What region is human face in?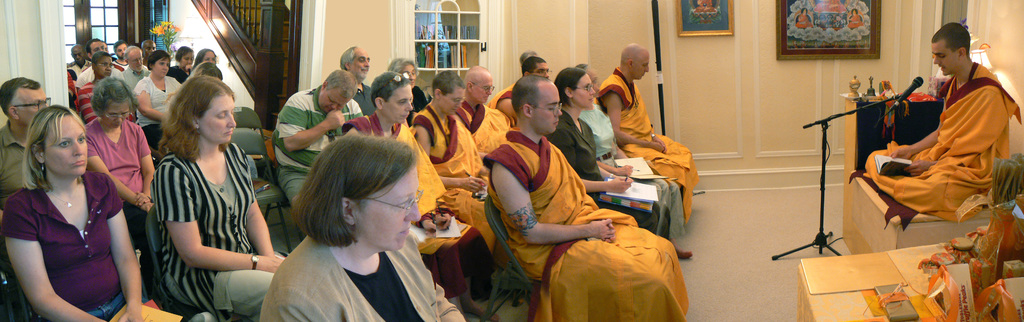
l=932, t=44, r=956, b=76.
